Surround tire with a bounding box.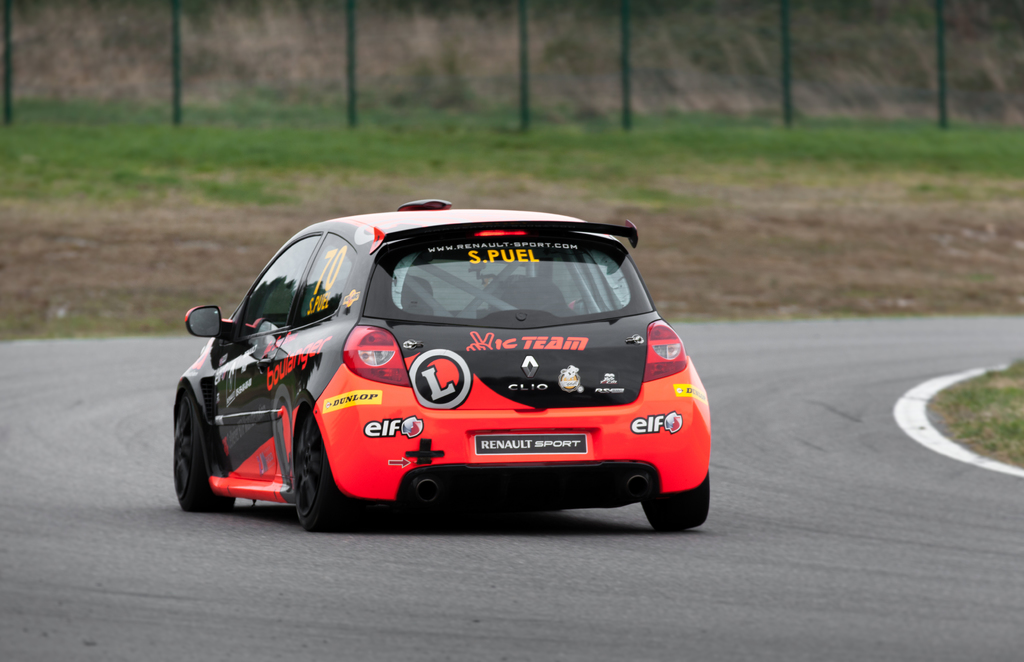
rect(642, 470, 712, 533).
